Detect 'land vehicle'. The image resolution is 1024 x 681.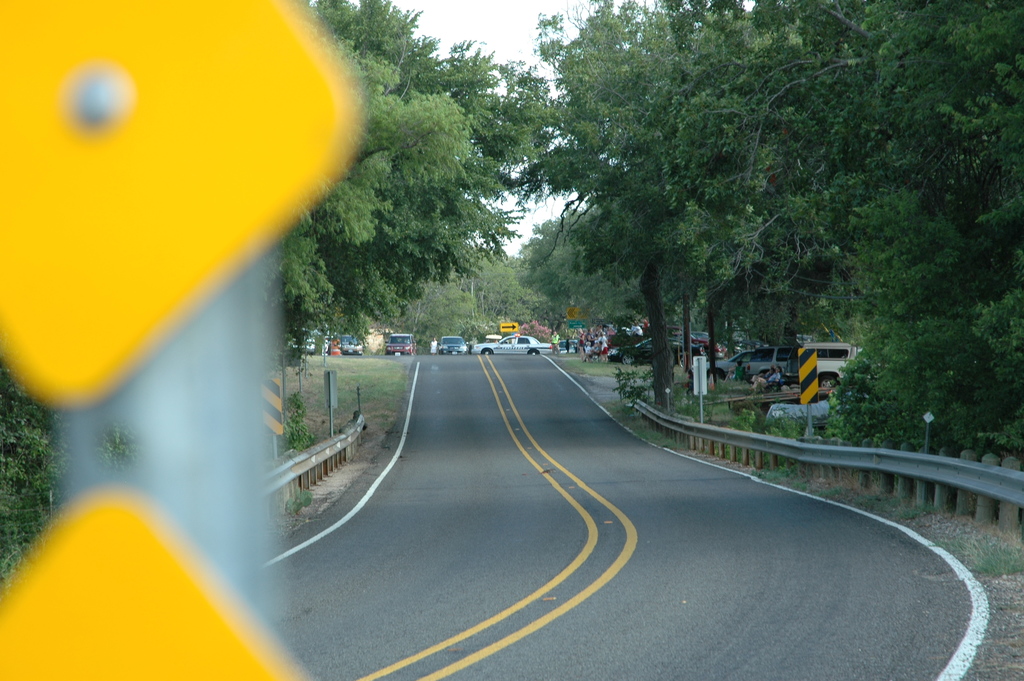
{"x1": 605, "y1": 338, "x2": 702, "y2": 357}.
